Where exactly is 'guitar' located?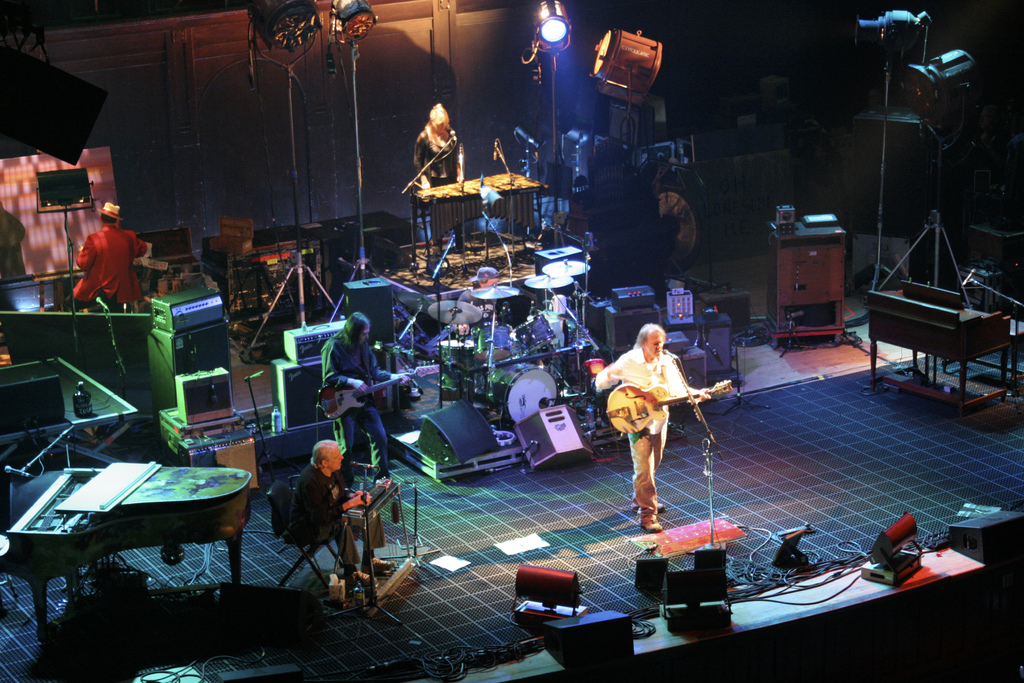
Its bounding box is region(316, 360, 440, 423).
